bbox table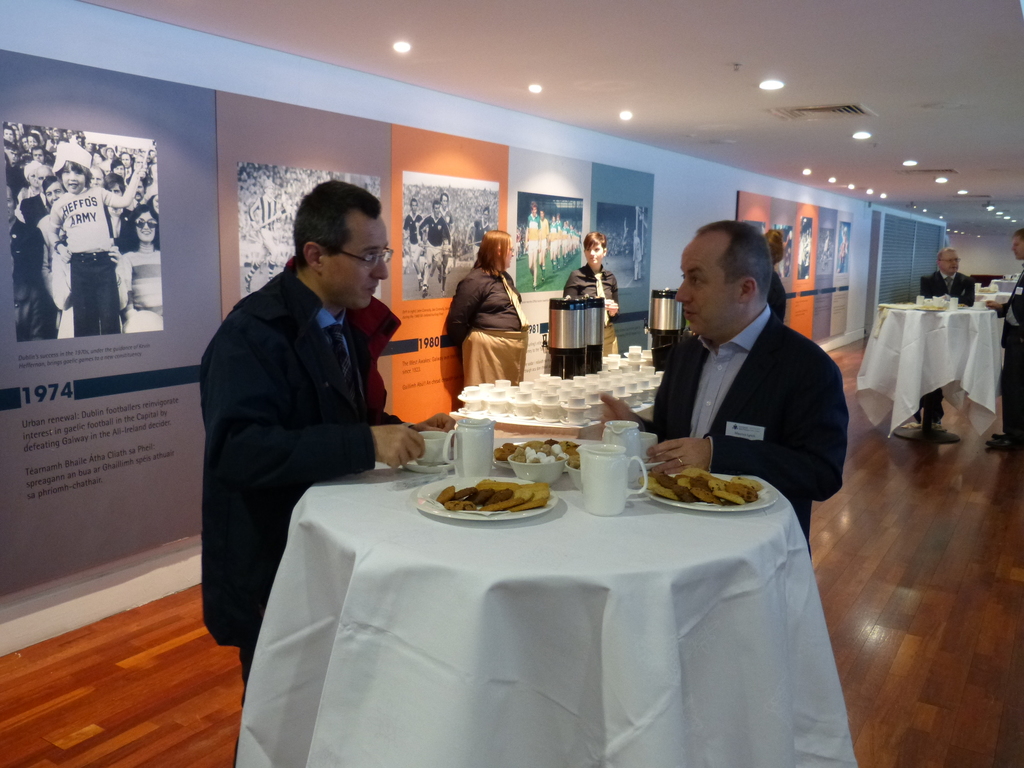
bbox(850, 305, 1006, 449)
